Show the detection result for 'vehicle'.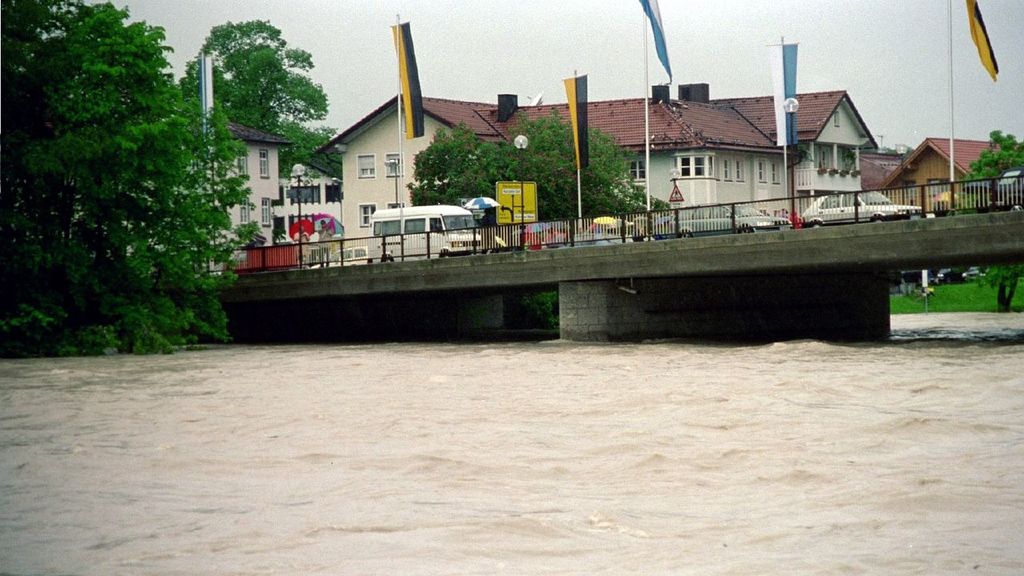
locate(541, 215, 661, 249).
